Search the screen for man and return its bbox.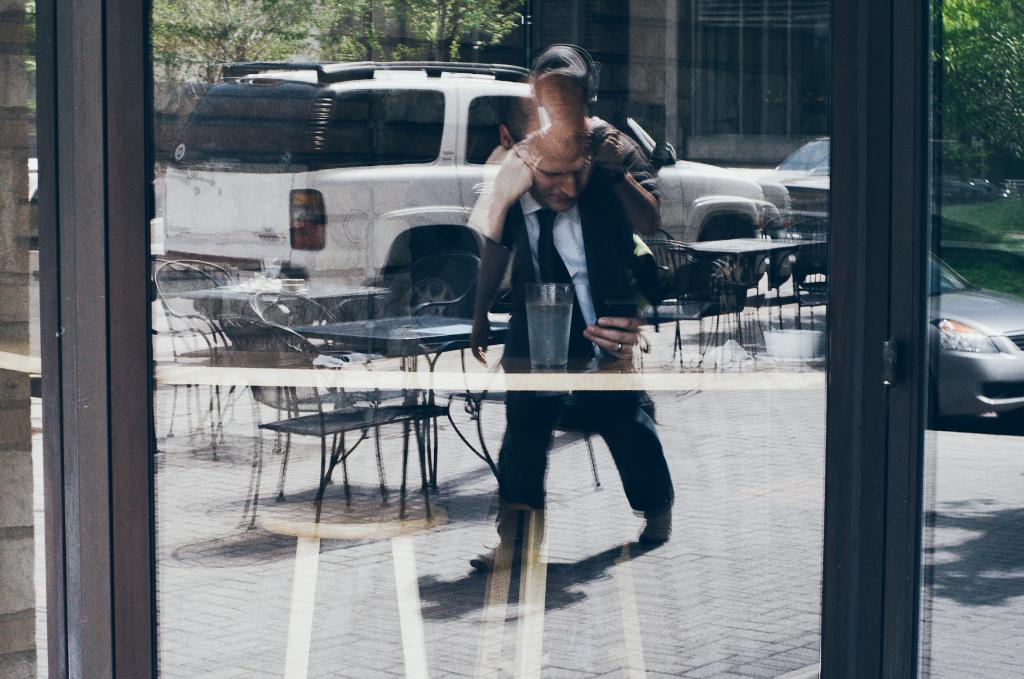
Found: 464, 42, 659, 363.
